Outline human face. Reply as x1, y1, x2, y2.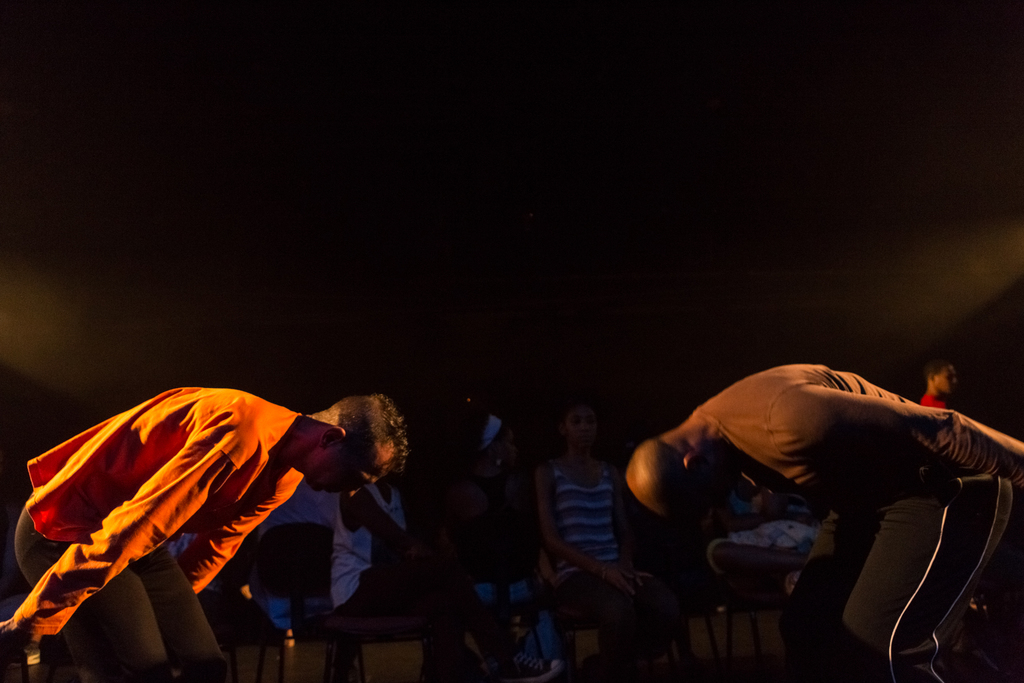
564, 407, 596, 448.
